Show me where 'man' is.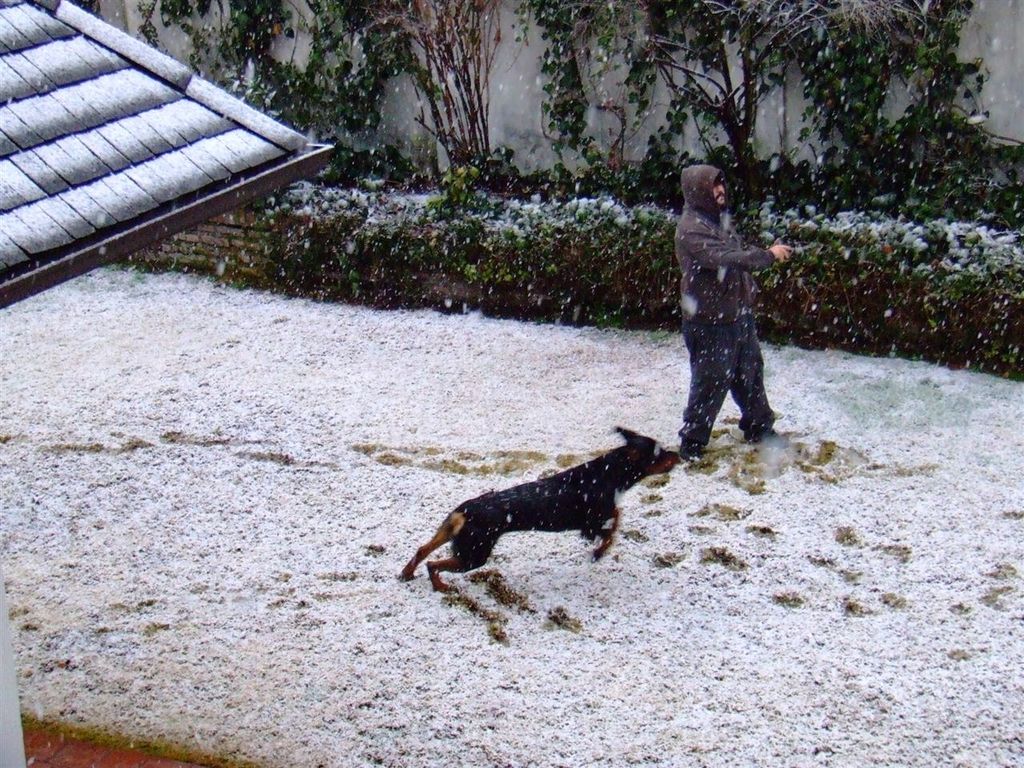
'man' is at bbox(668, 162, 803, 463).
